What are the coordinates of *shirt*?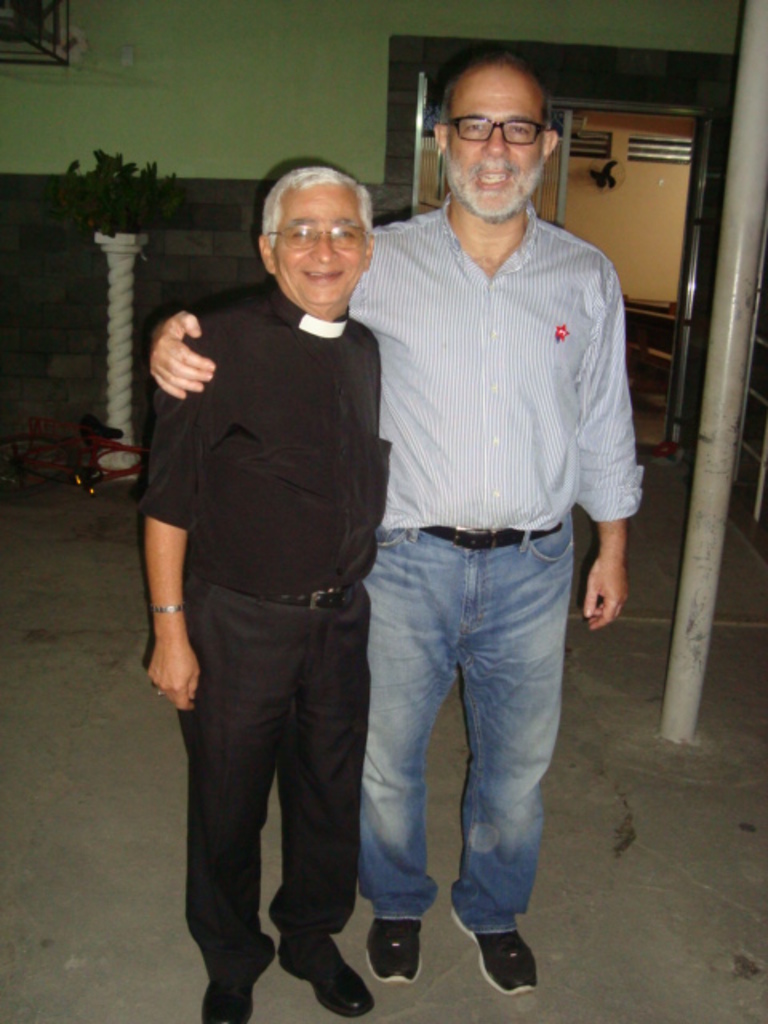
region(350, 190, 646, 534).
